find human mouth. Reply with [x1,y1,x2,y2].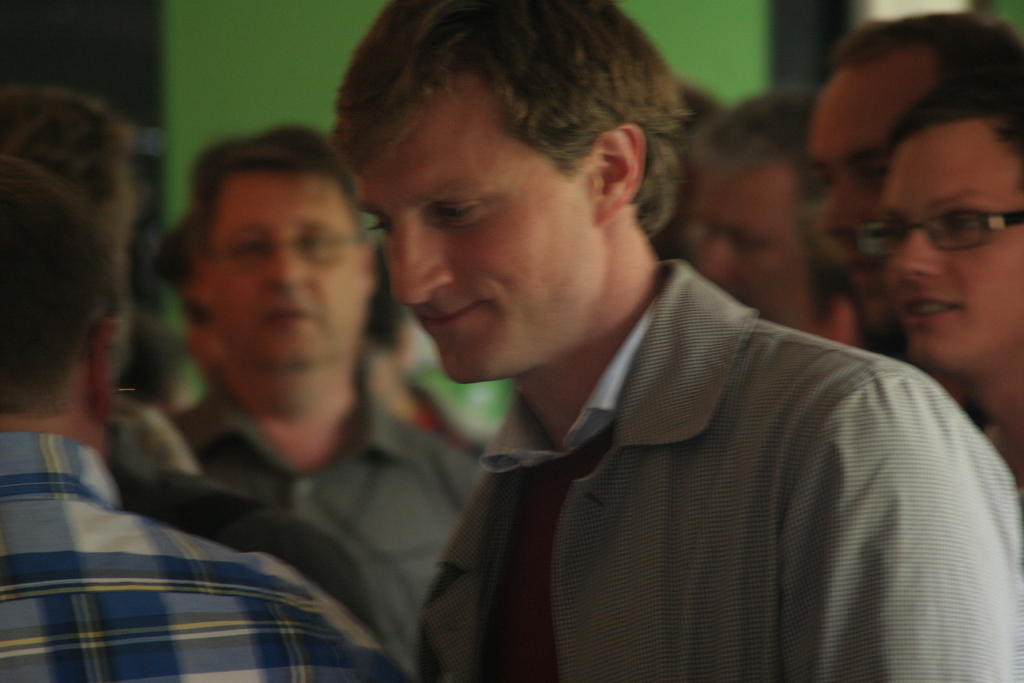
[419,300,478,322].
